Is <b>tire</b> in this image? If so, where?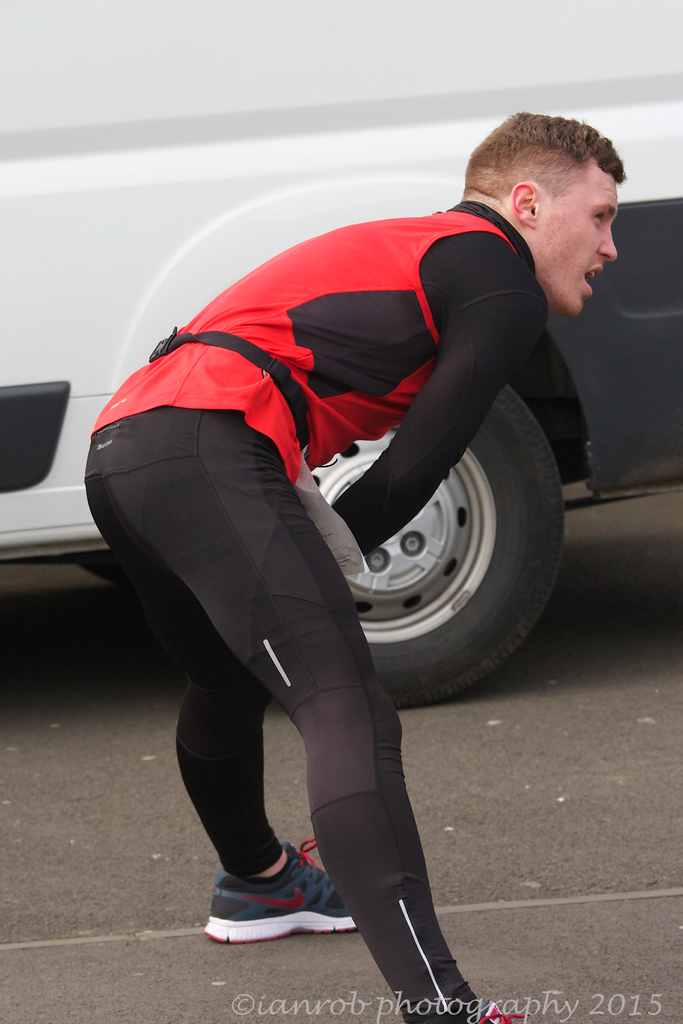
Yes, at (left=55, top=541, right=167, bottom=599).
